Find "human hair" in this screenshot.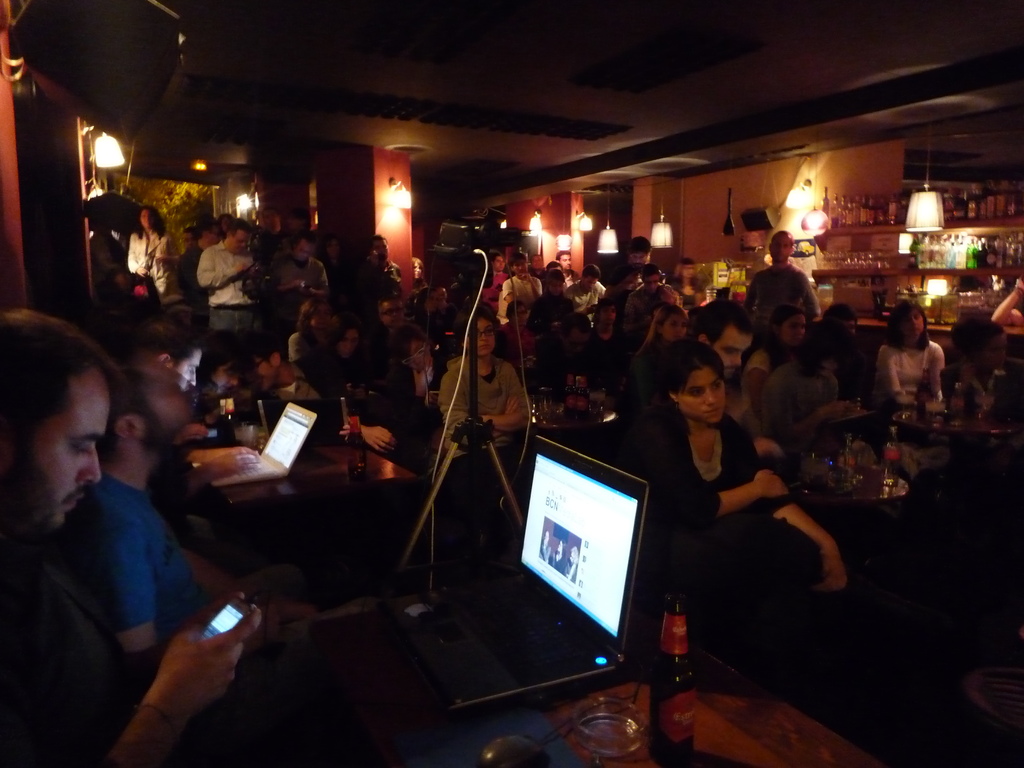
The bounding box for "human hair" is Rect(662, 338, 728, 392).
